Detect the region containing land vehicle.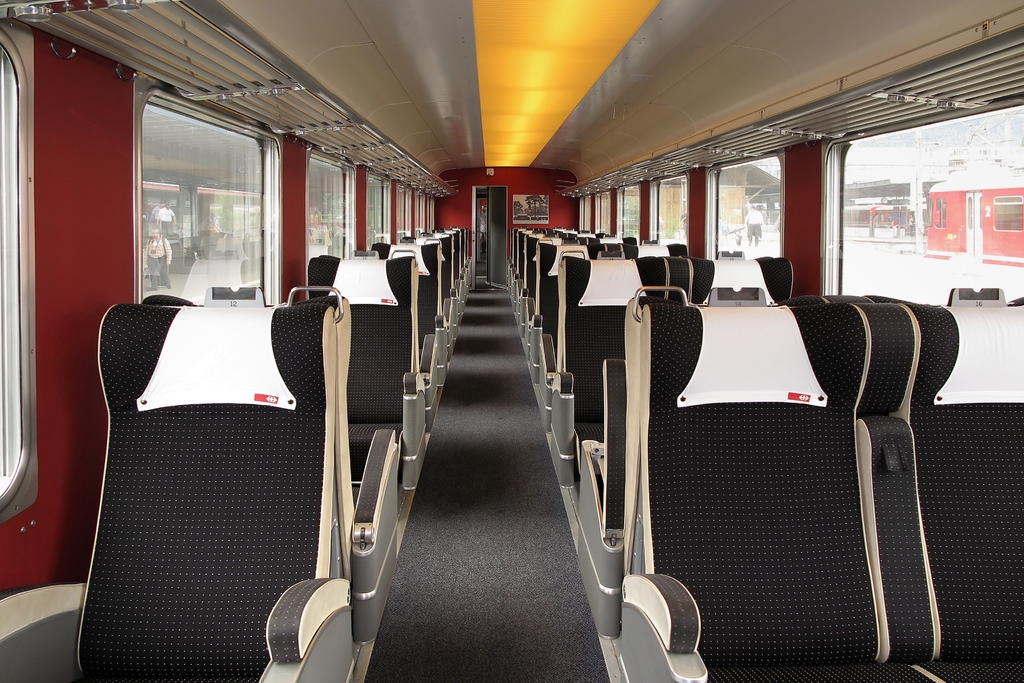
region(0, 0, 1023, 682).
